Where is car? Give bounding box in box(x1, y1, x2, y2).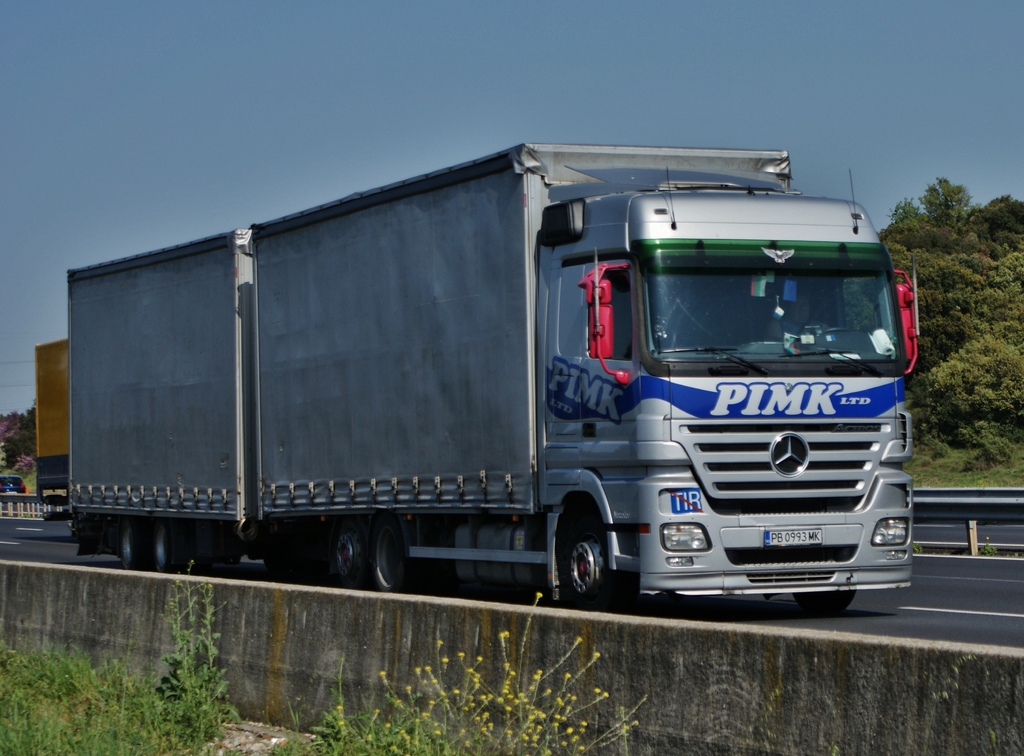
box(0, 474, 29, 498).
